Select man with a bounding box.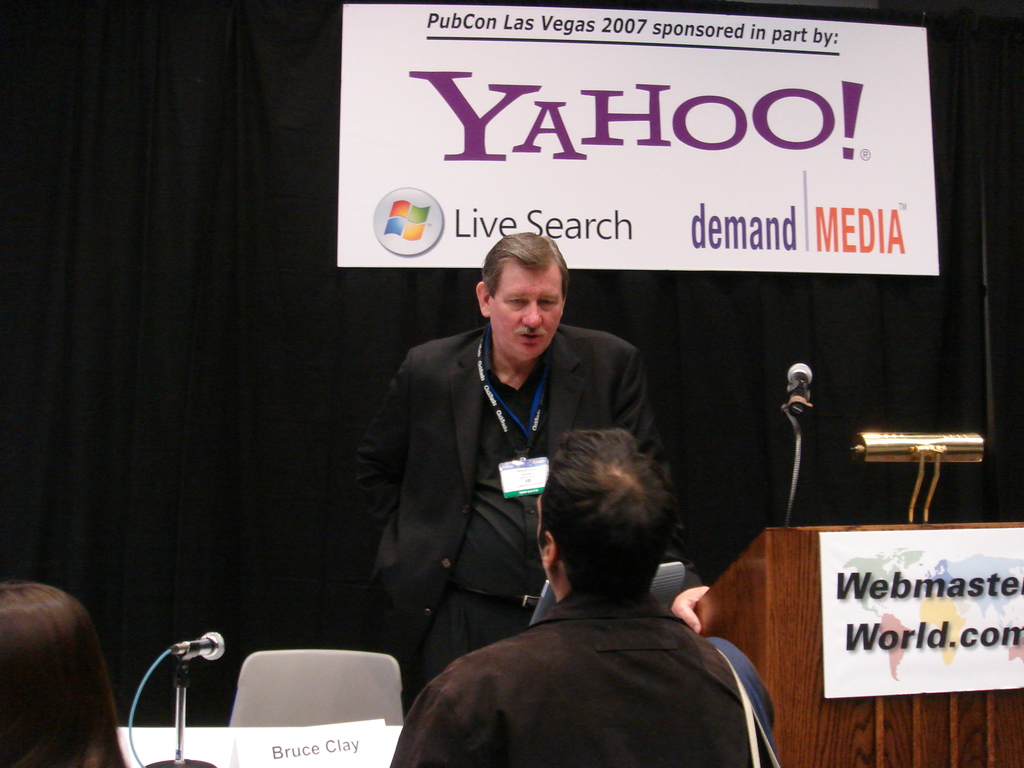
[352, 230, 709, 720].
